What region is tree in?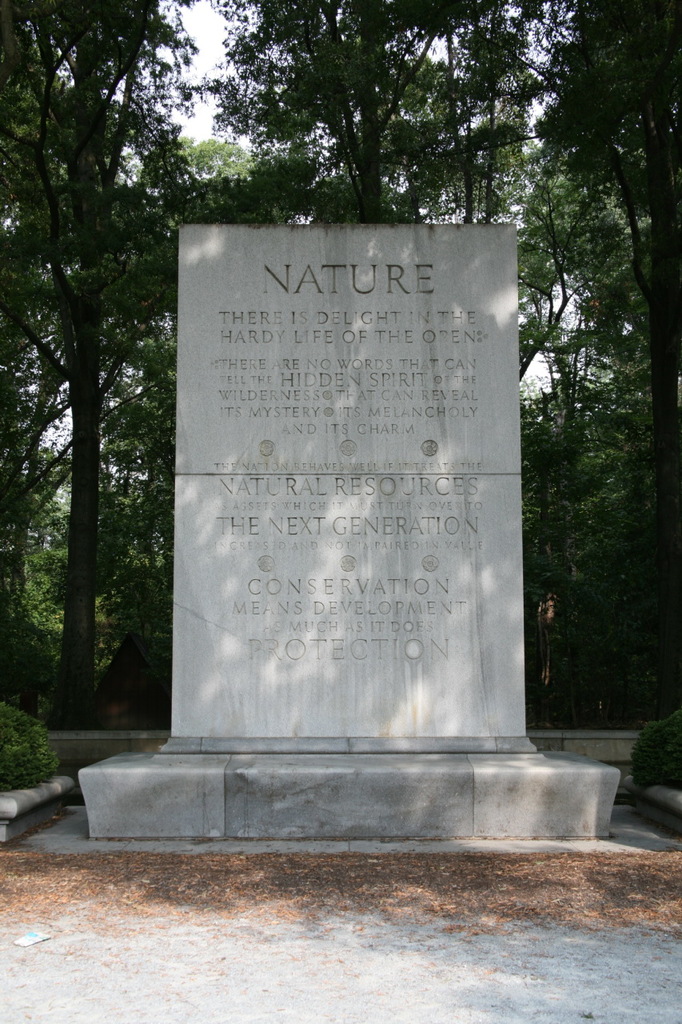
220/0/512/225.
